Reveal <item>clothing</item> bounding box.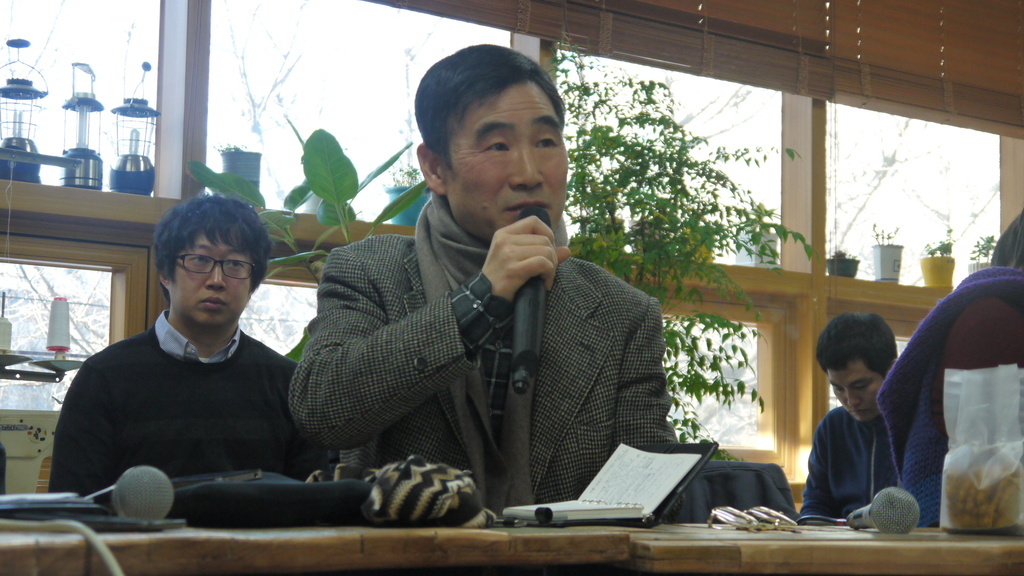
Revealed: [x1=801, y1=406, x2=893, y2=518].
